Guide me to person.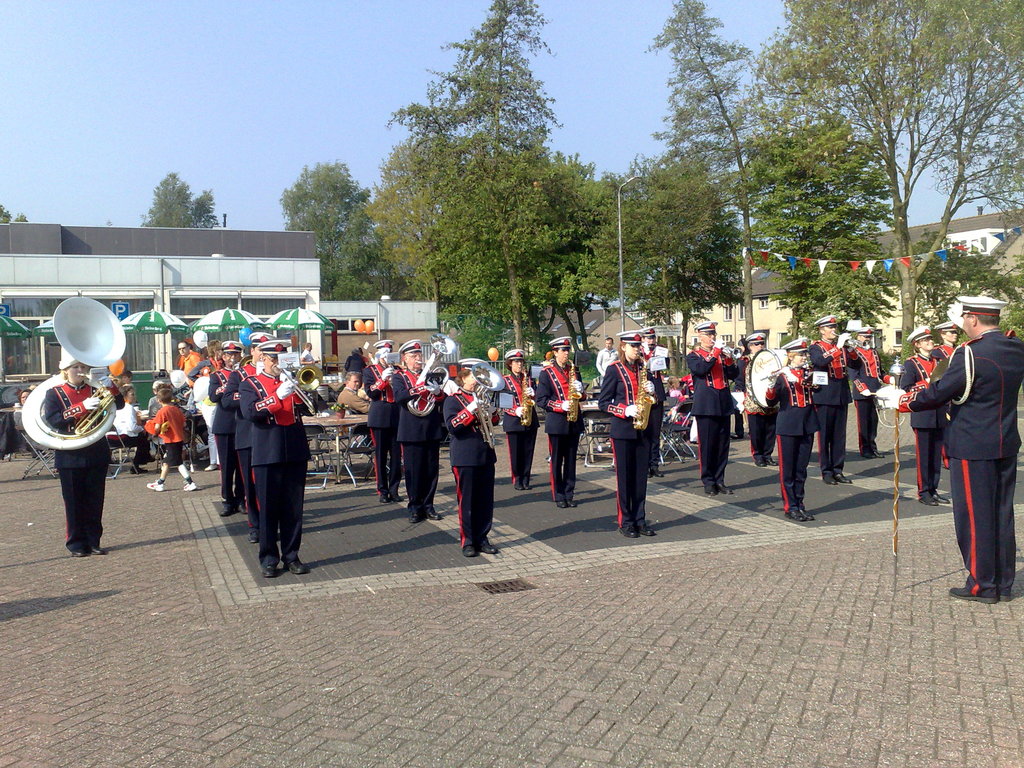
Guidance: 396, 337, 444, 522.
